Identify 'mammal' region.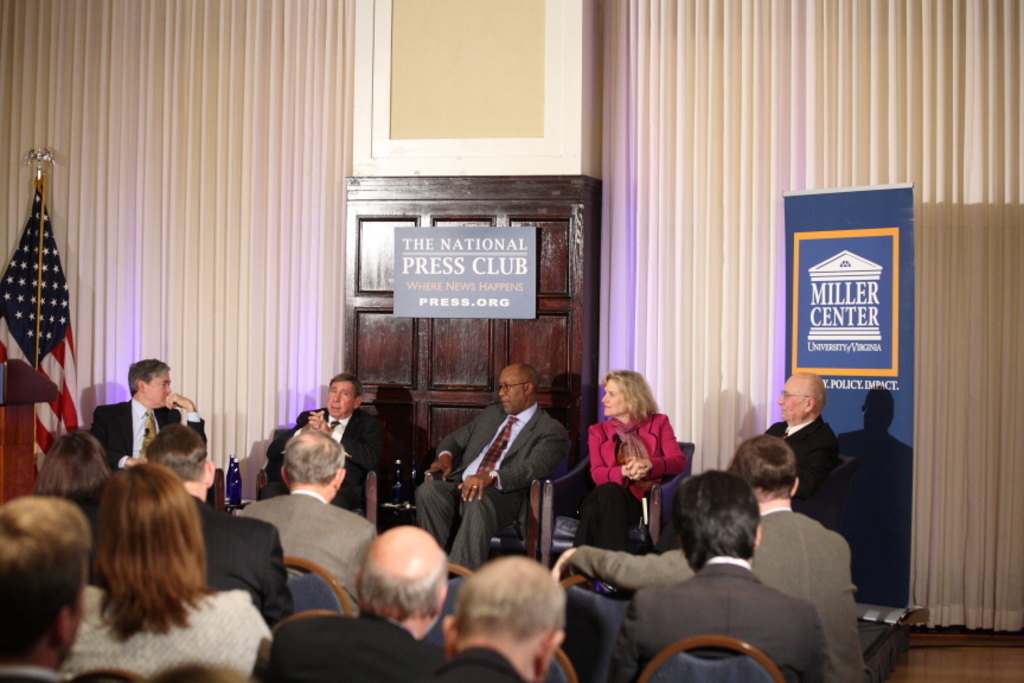
Region: [584,364,691,550].
